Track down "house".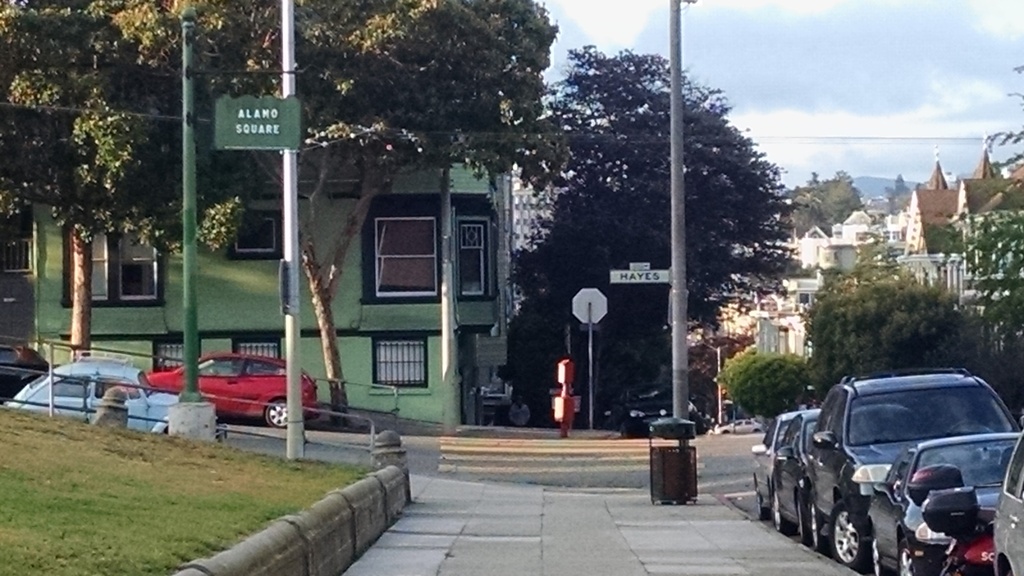
Tracked to box=[0, 100, 500, 428].
